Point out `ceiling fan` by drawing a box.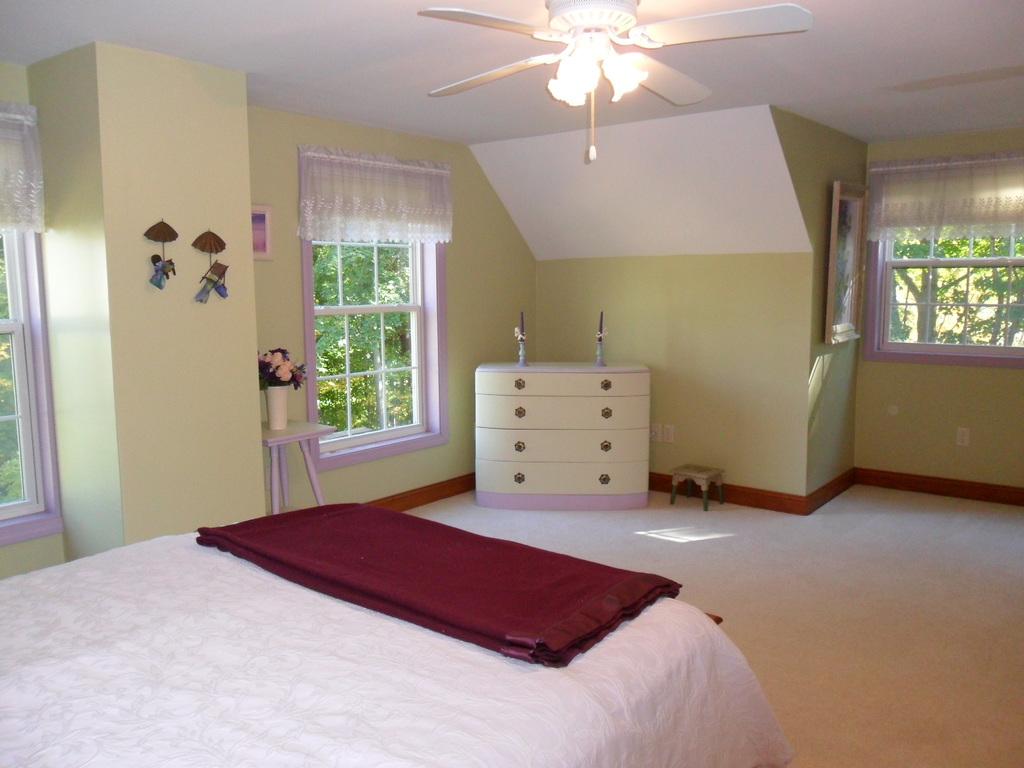
rect(417, 0, 814, 165).
